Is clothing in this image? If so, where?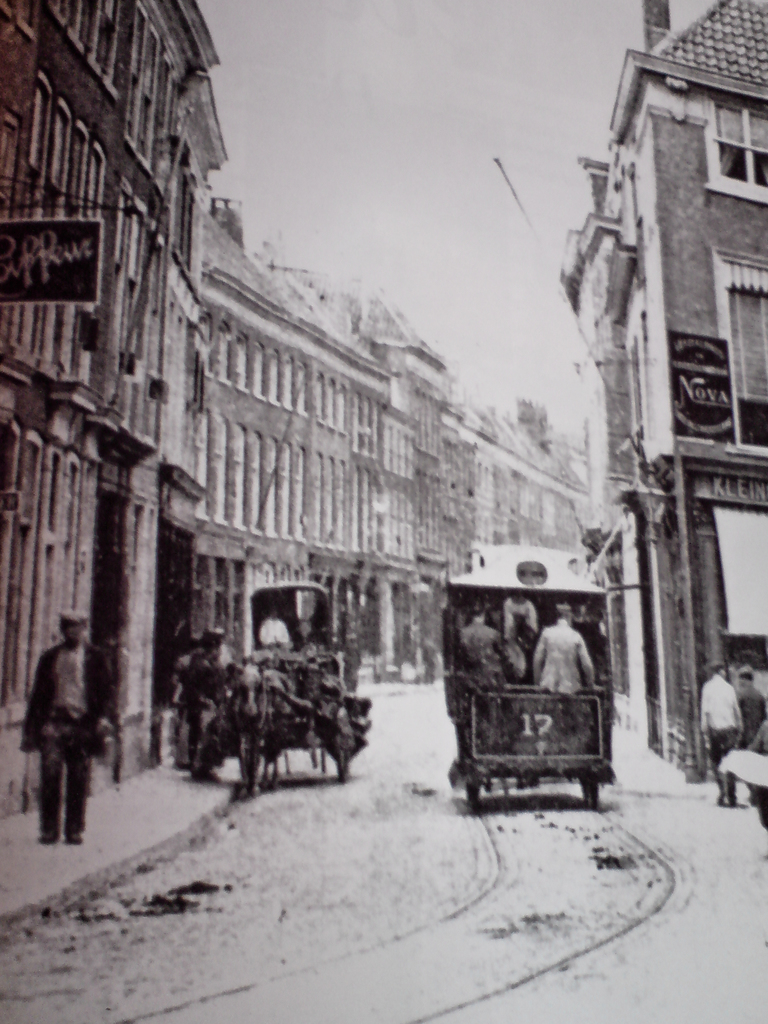
Yes, at <region>694, 675, 740, 803</region>.
